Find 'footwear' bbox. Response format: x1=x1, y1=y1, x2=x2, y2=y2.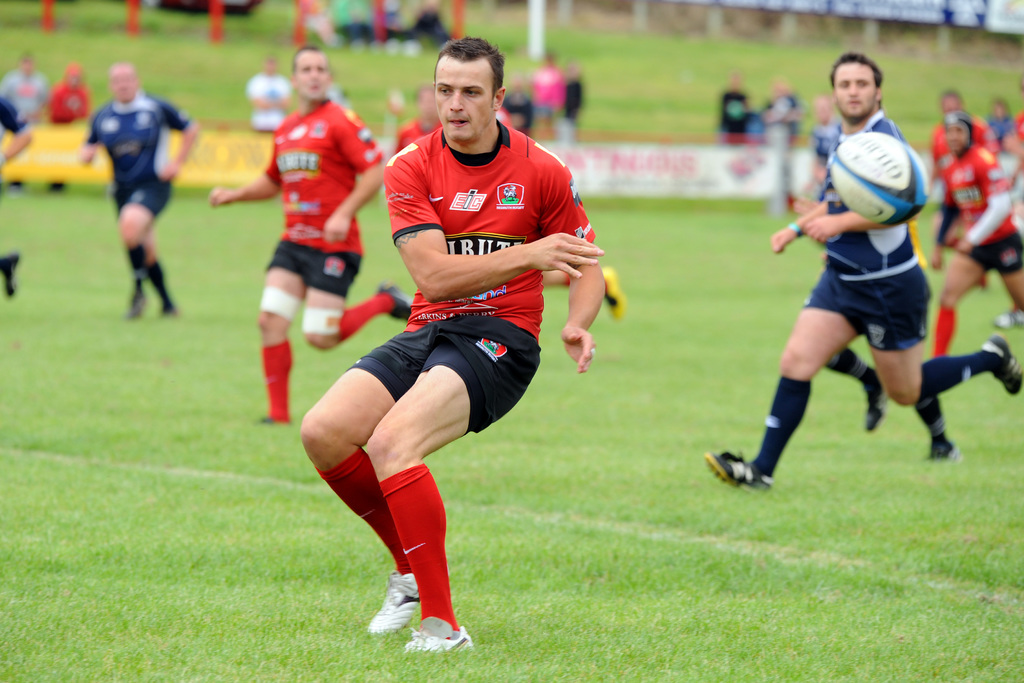
x1=0, y1=249, x2=19, y2=295.
